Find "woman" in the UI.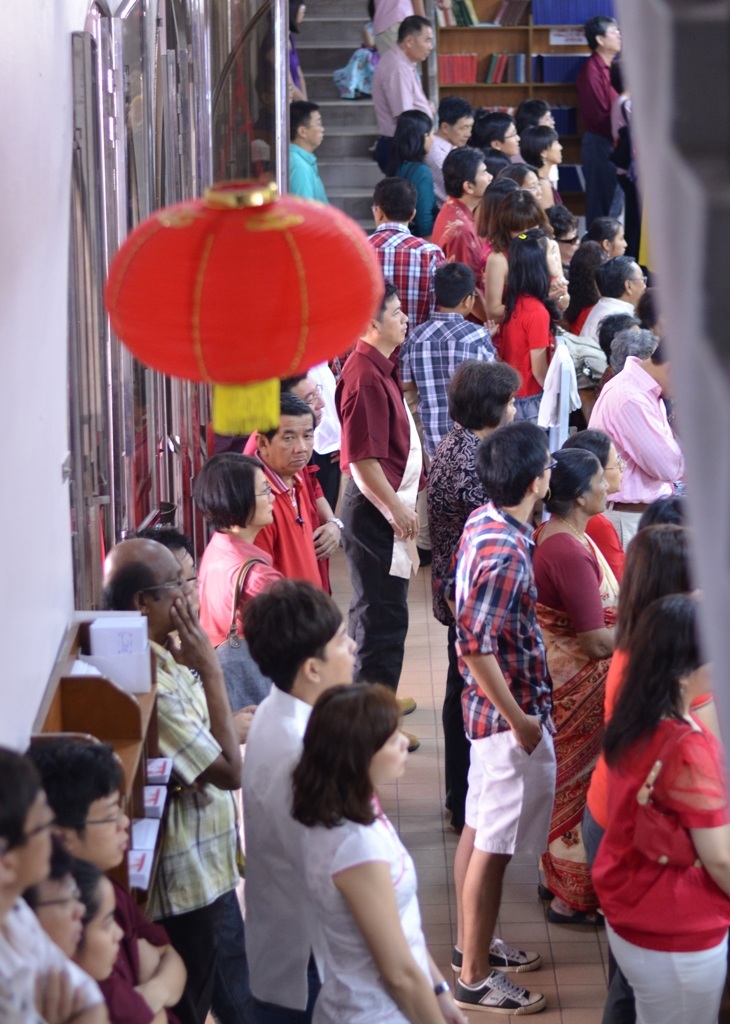
UI element at {"left": 393, "top": 109, "right": 444, "bottom": 238}.
